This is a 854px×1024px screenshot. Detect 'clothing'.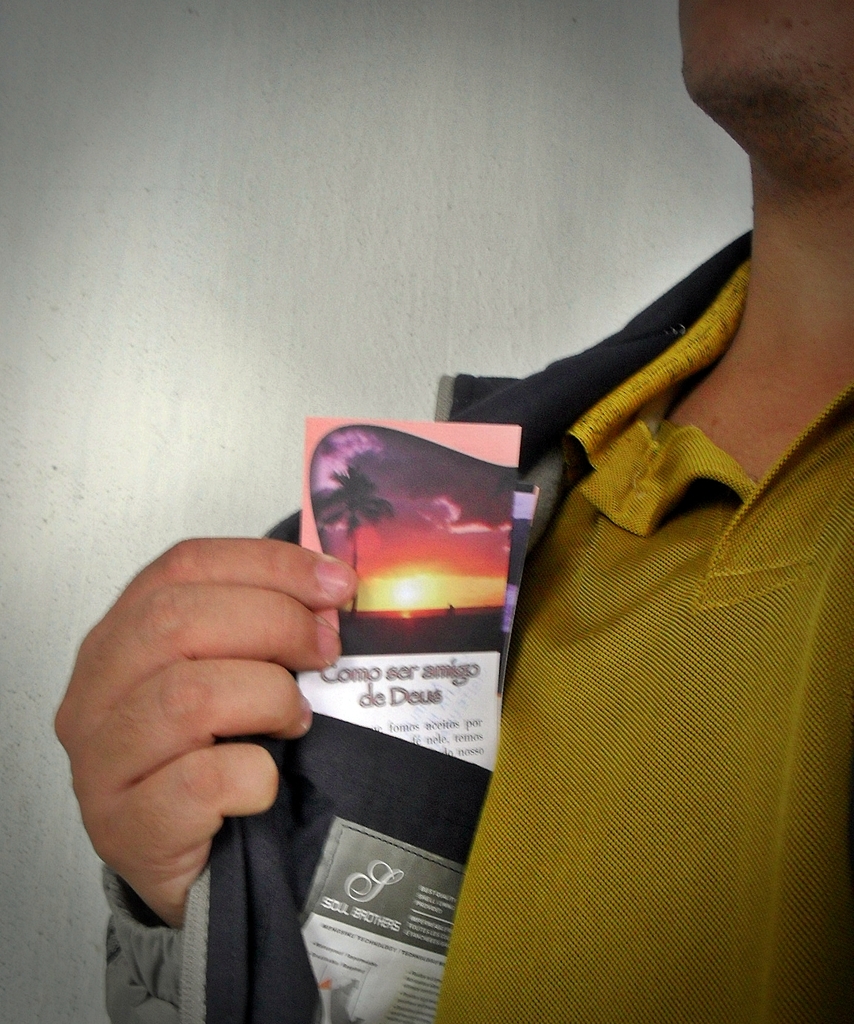
region(148, 151, 821, 1023).
